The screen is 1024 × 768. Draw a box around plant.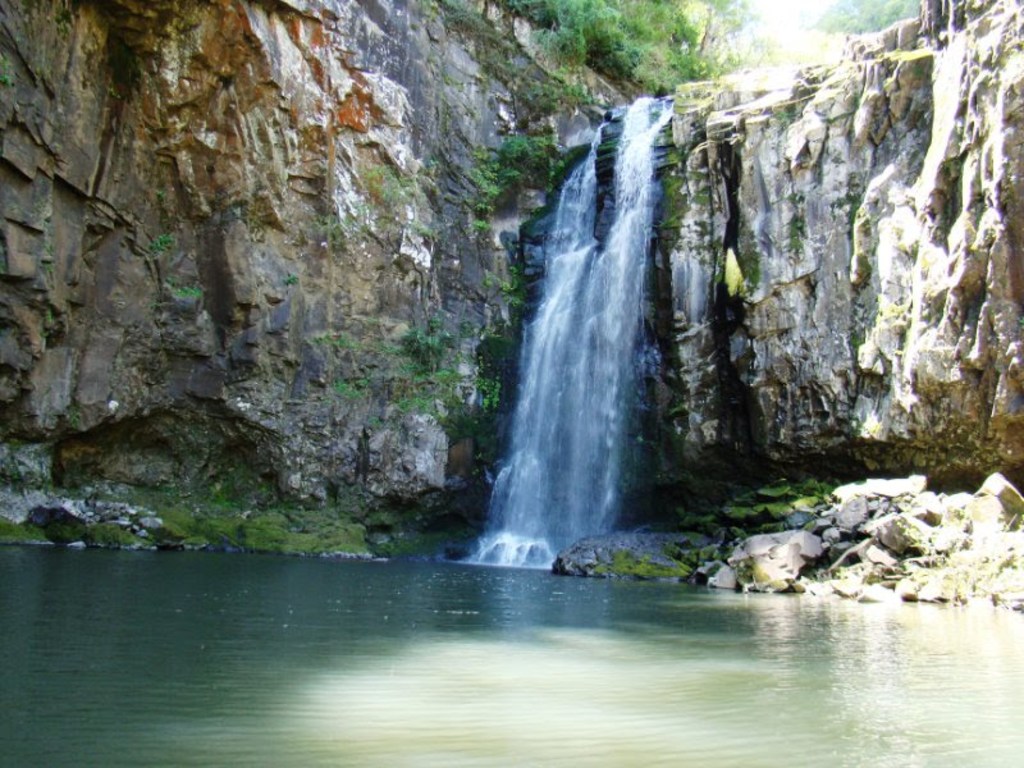
BBox(746, 251, 759, 294).
